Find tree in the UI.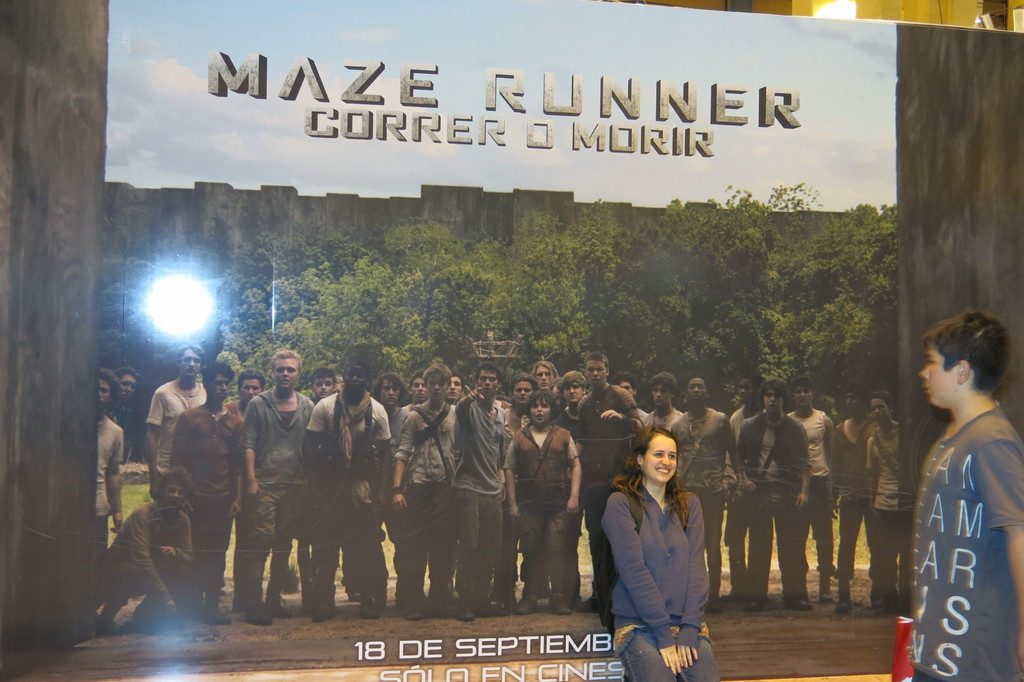
UI element at locate(312, 261, 423, 382).
